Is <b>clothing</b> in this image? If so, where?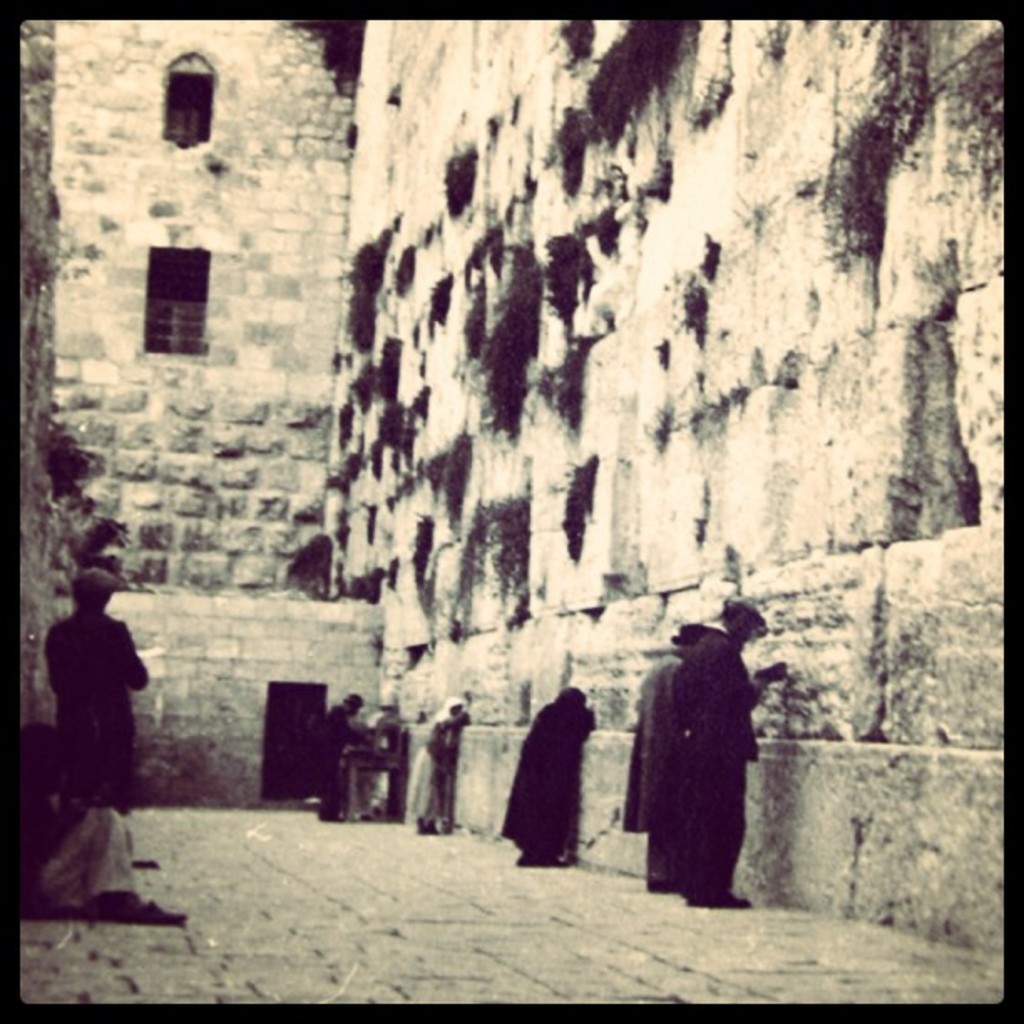
Yes, at {"x1": 315, "y1": 704, "x2": 350, "y2": 820}.
